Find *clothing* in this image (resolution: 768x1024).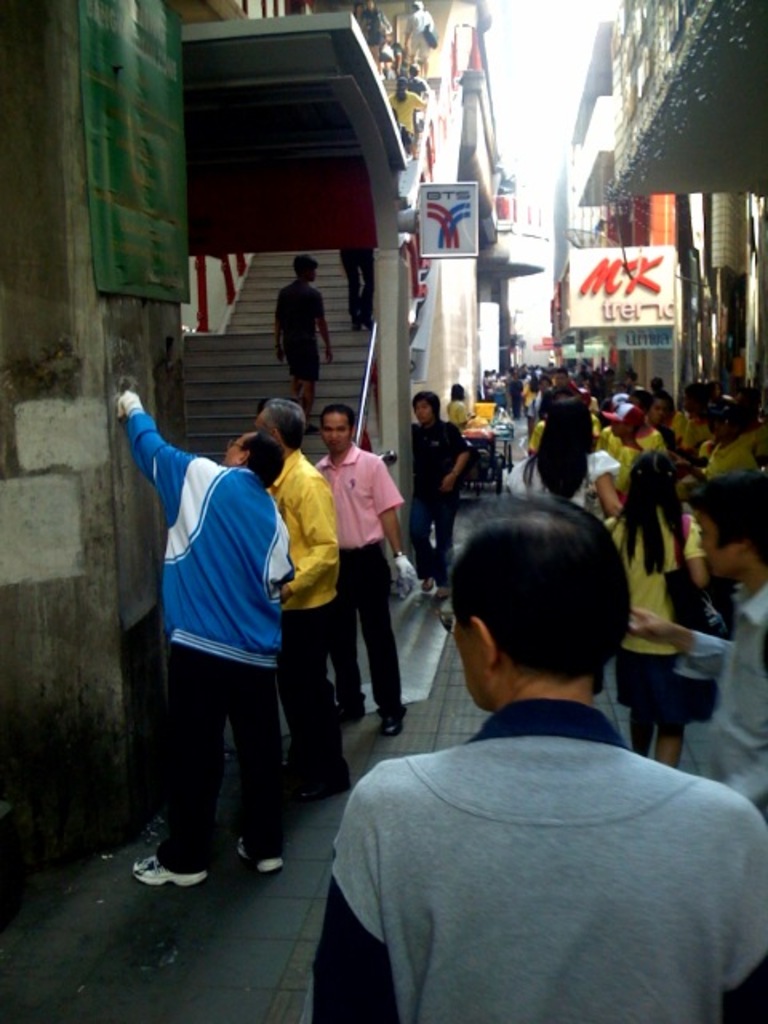
locate(152, 629, 280, 872).
